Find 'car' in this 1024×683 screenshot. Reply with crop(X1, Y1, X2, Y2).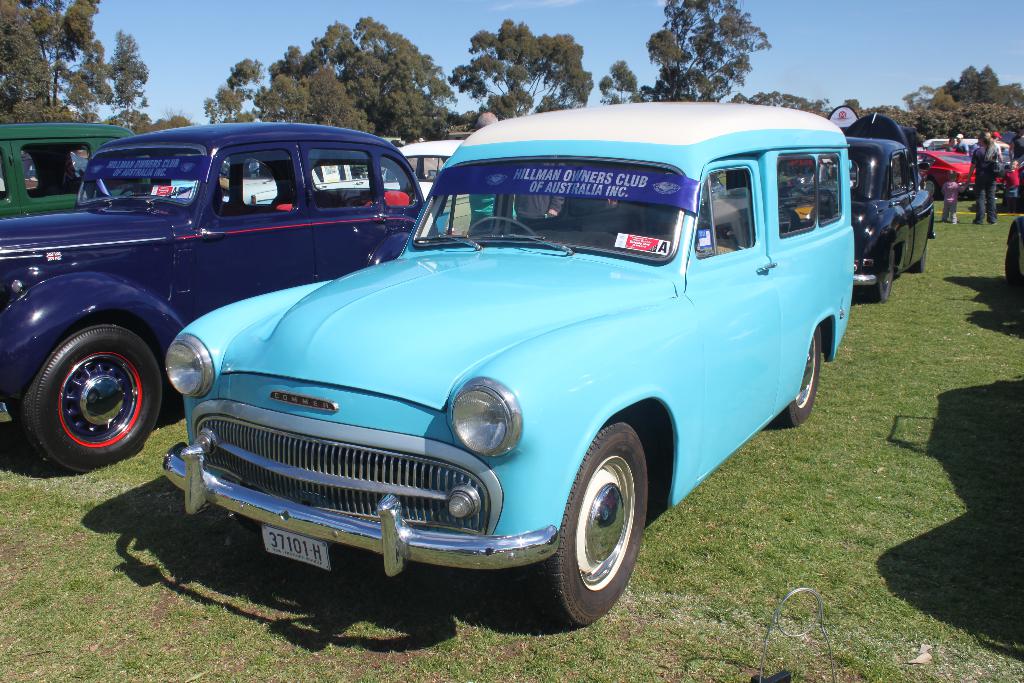
crop(0, 114, 440, 468).
